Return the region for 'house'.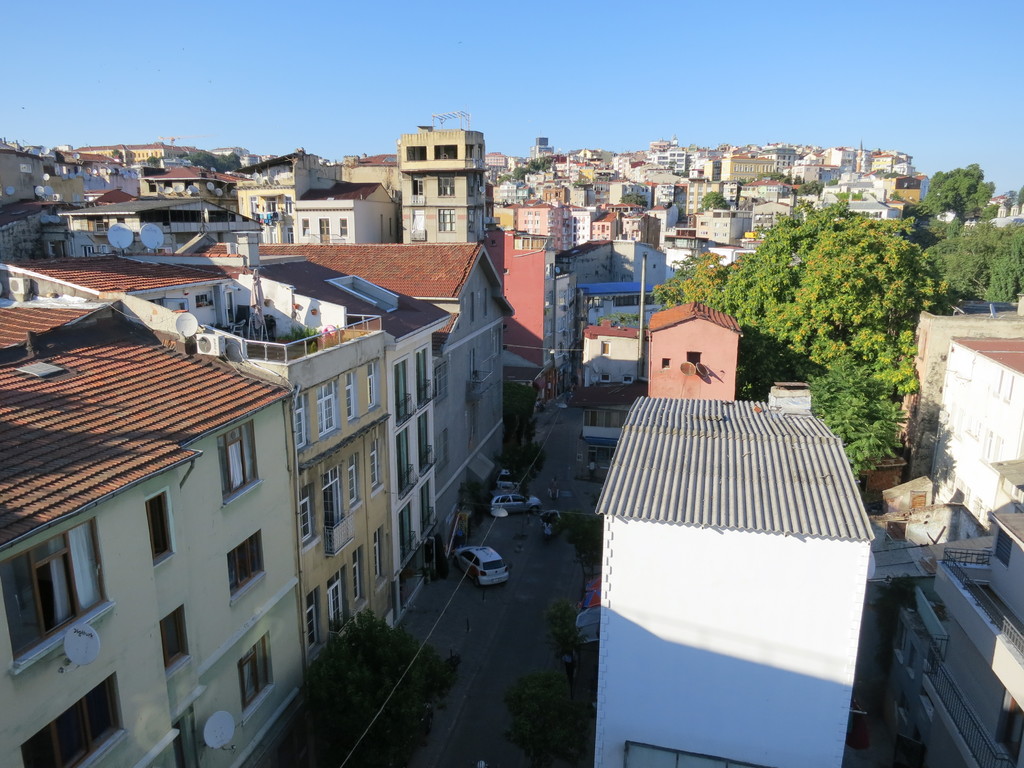
x1=595 y1=380 x2=874 y2=767.
